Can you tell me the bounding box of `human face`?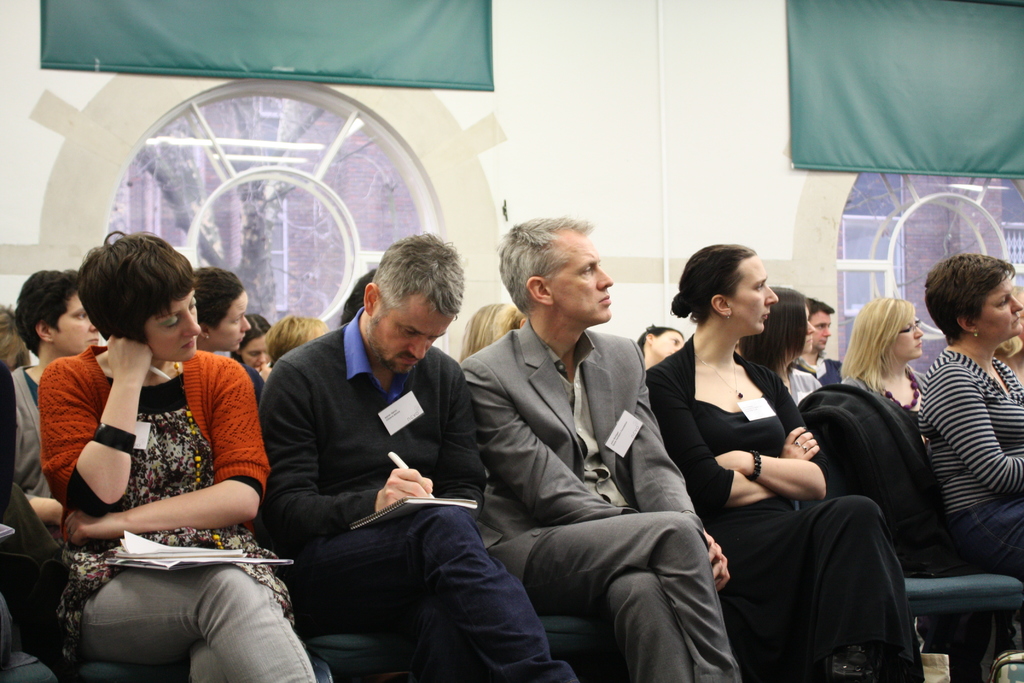
<box>887,309,924,357</box>.
